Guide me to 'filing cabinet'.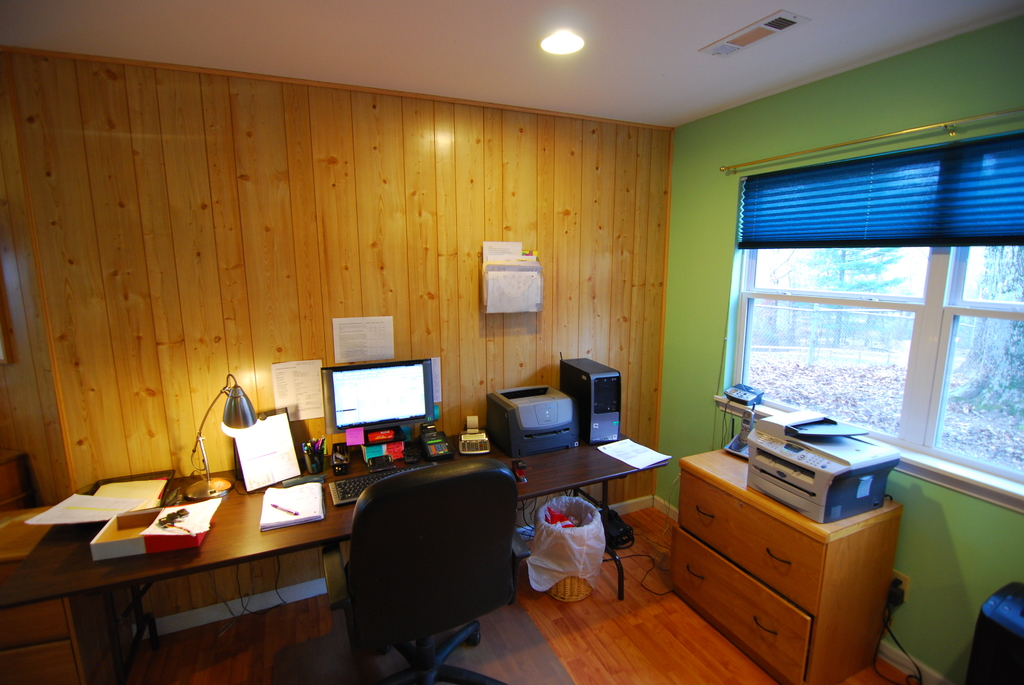
Guidance: <bbox>653, 421, 934, 668</bbox>.
